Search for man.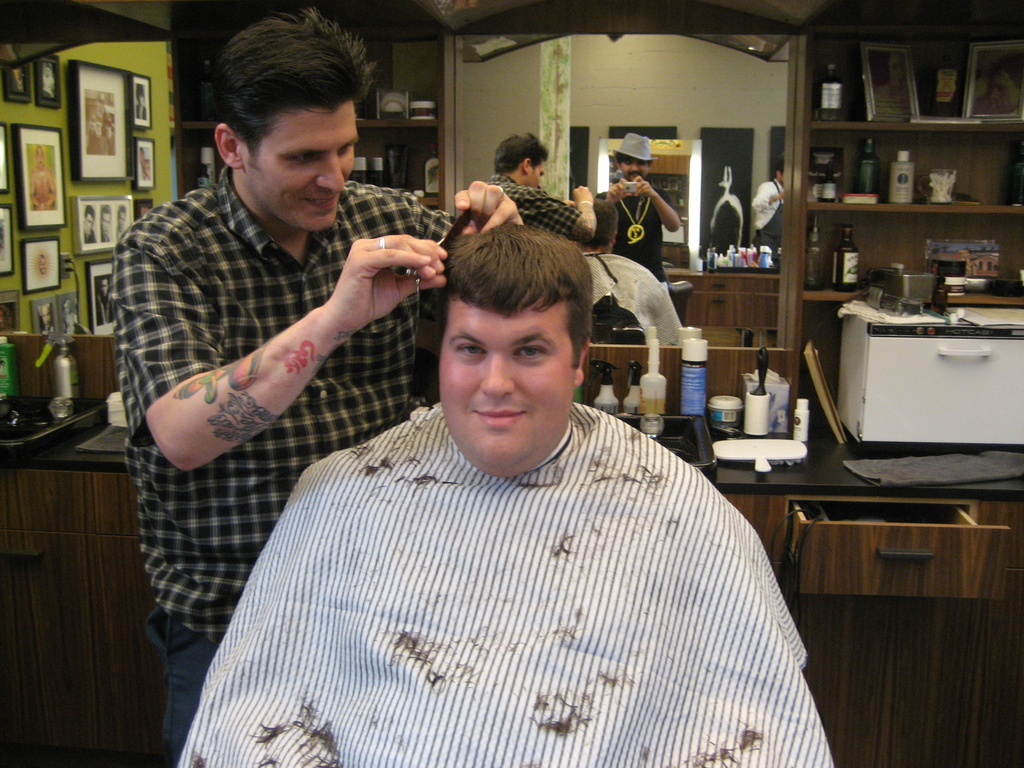
Found at {"left": 92, "top": 276, "right": 112, "bottom": 324}.
